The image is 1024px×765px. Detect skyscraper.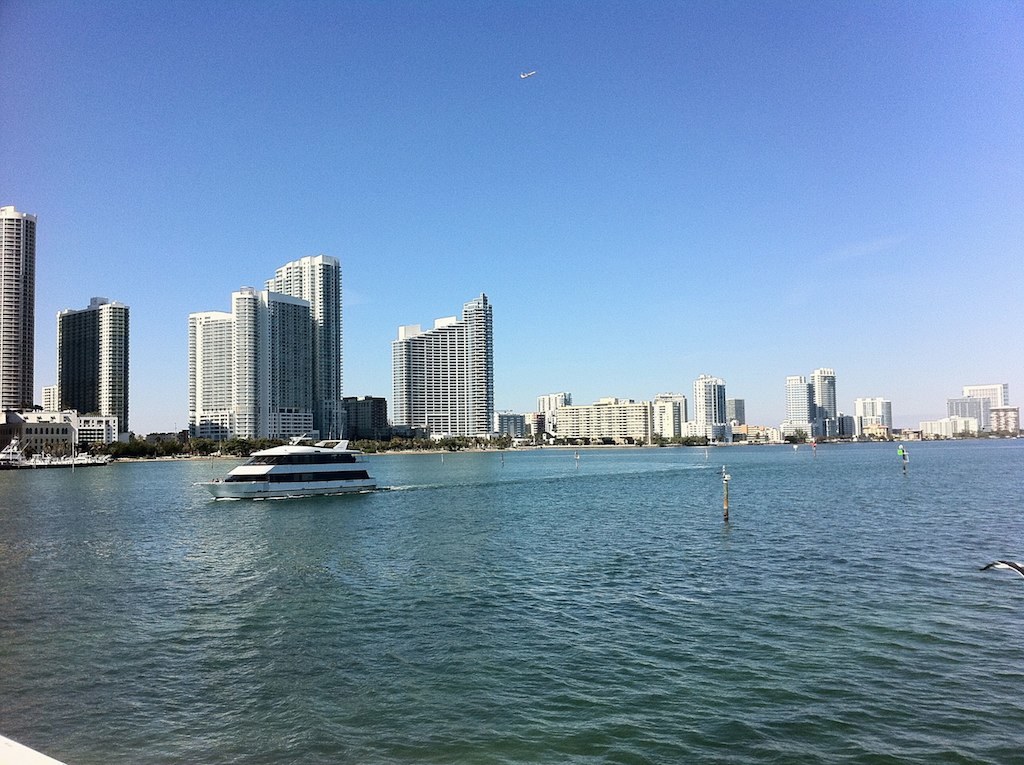
Detection: {"left": 691, "top": 381, "right": 712, "bottom": 443}.
